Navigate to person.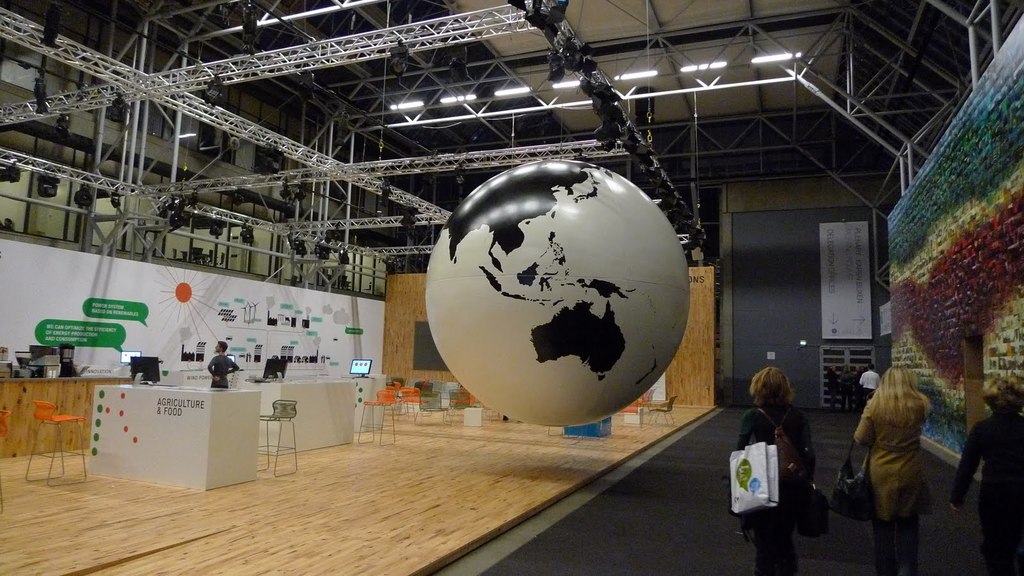
Navigation target: 854:365:929:575.
